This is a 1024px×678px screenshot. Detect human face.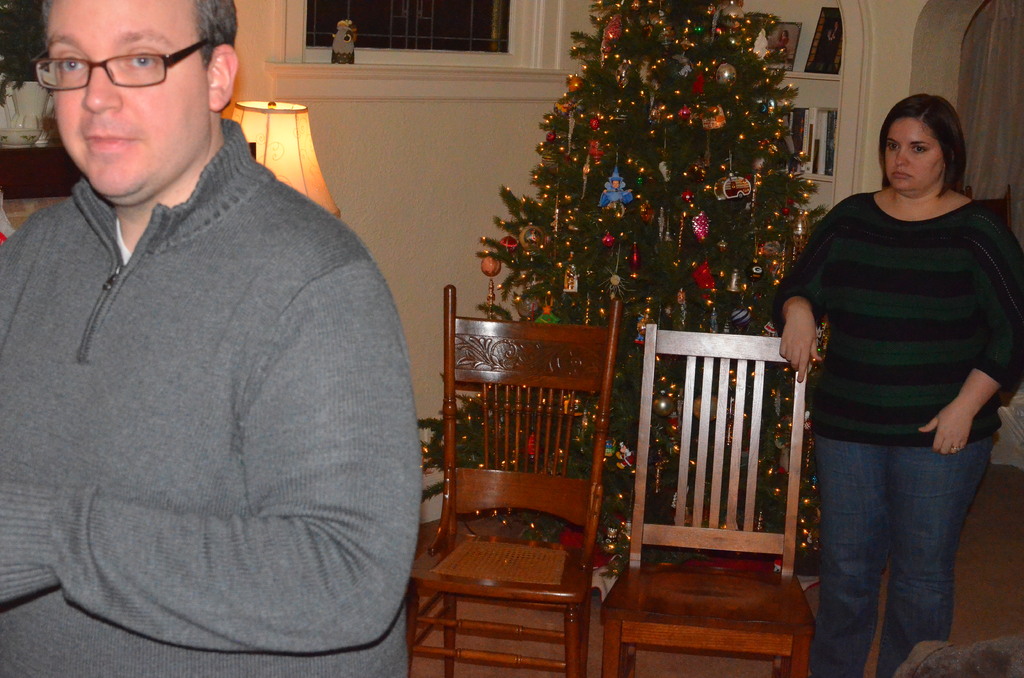
crop(886, 117, 941, 187).
